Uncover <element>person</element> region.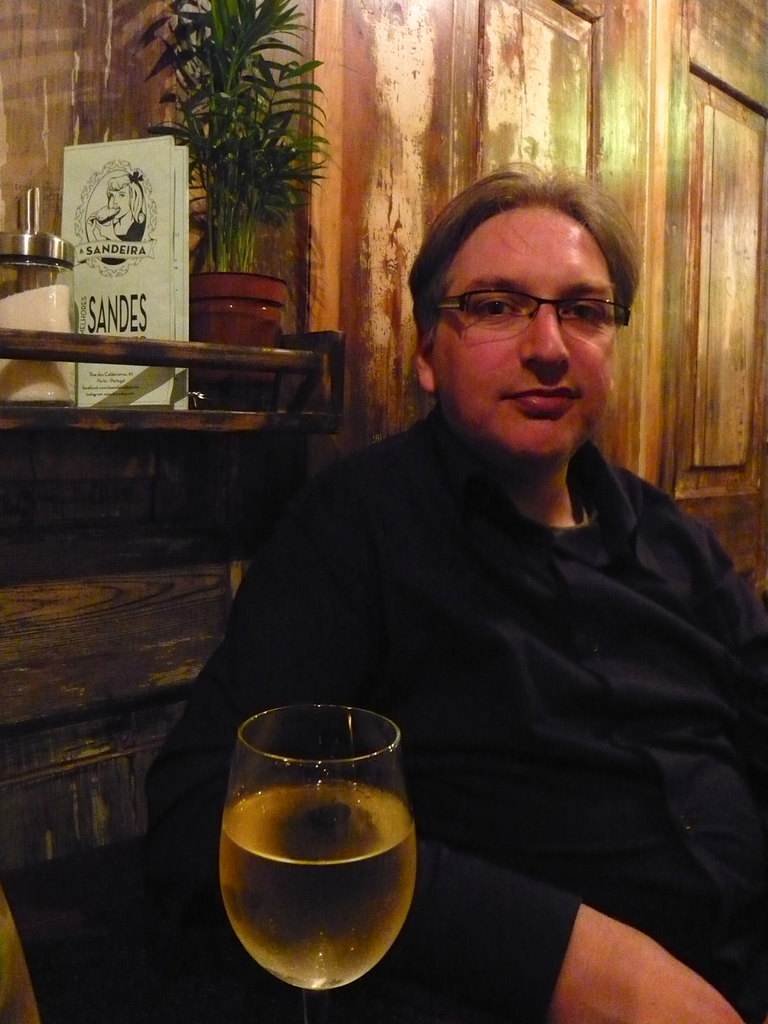
Uncovered: detection(136, 154, 767, 1023).
